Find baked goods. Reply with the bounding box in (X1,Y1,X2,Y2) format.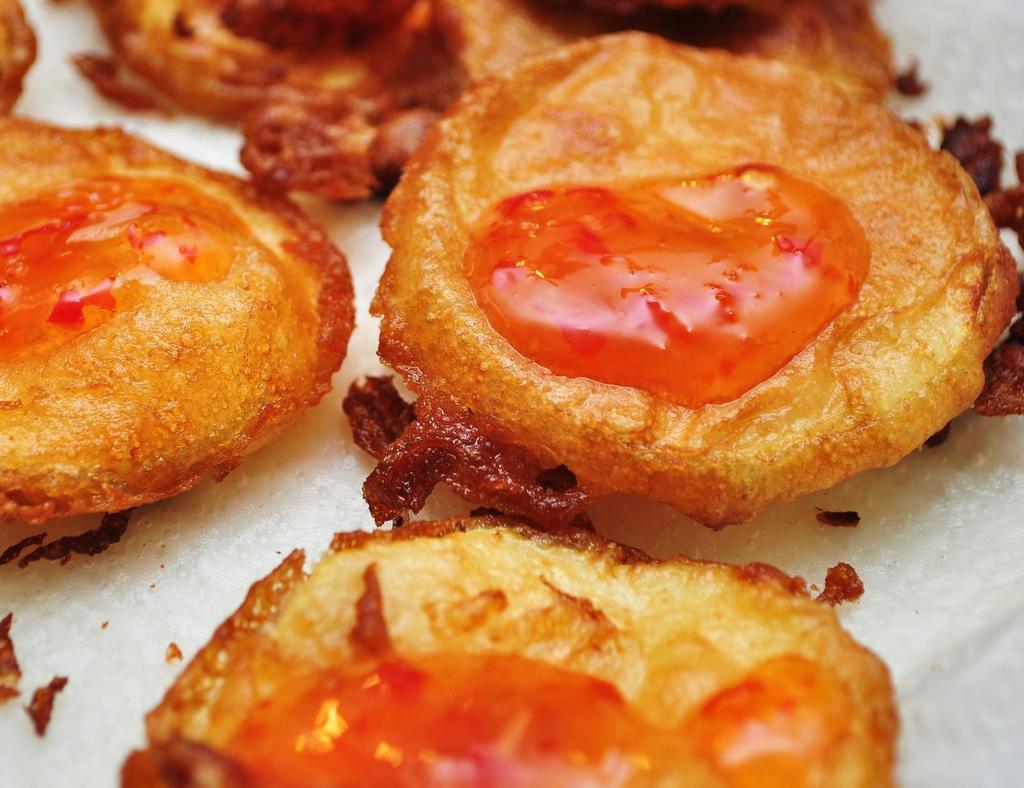
(357,30,1020,535).
